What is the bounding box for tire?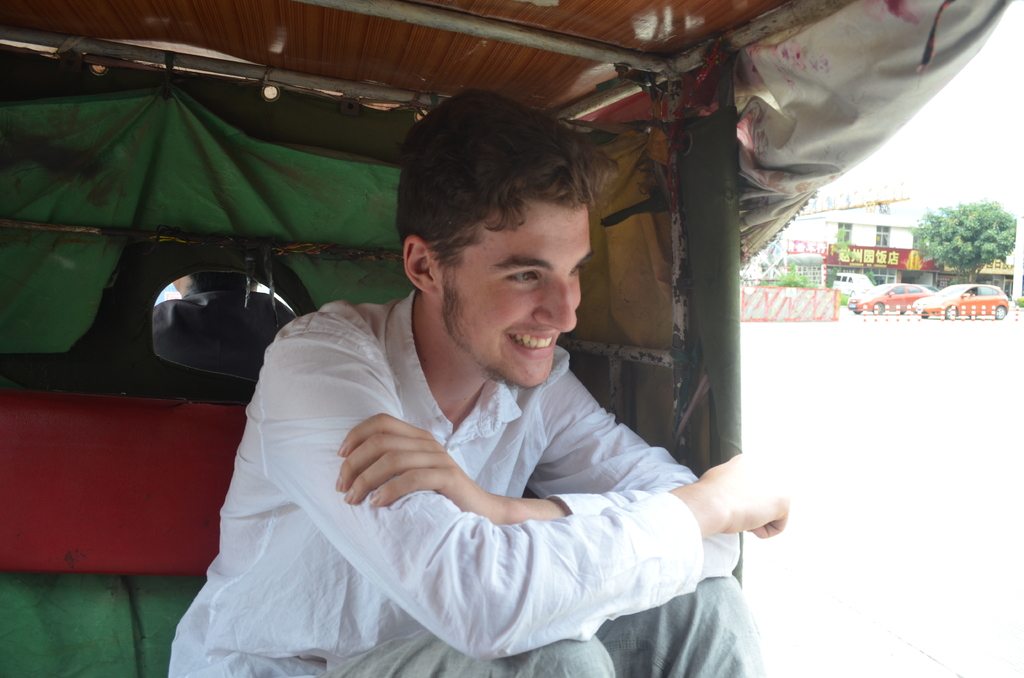
detection(946, 302, 963, 320).
